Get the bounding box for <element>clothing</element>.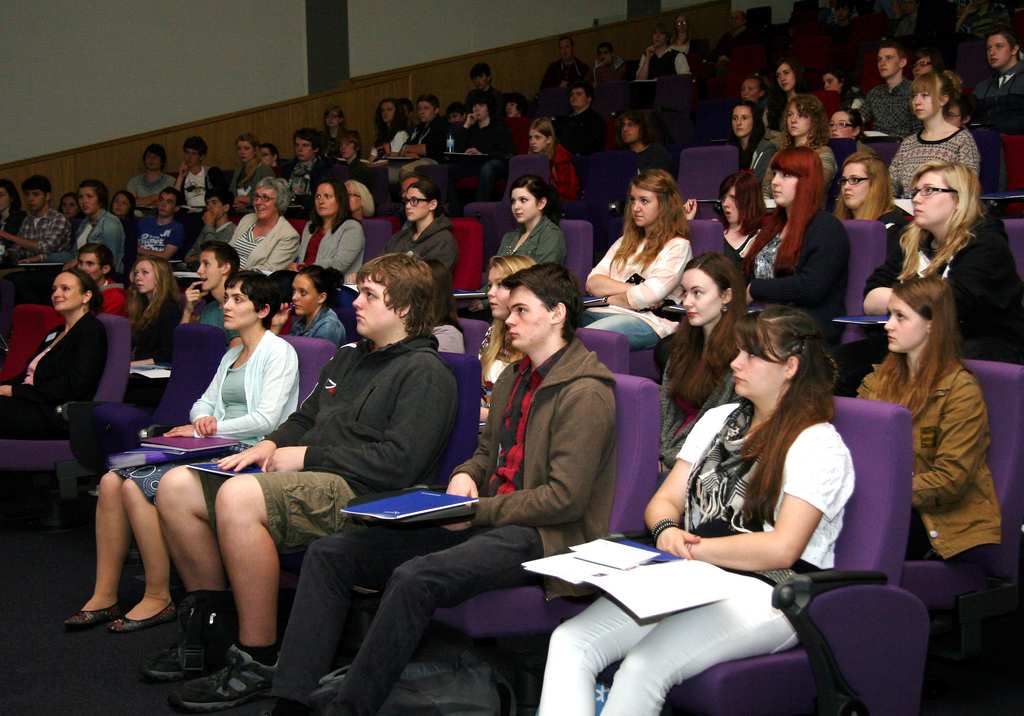
Rect(256, 338, 477, 565).
